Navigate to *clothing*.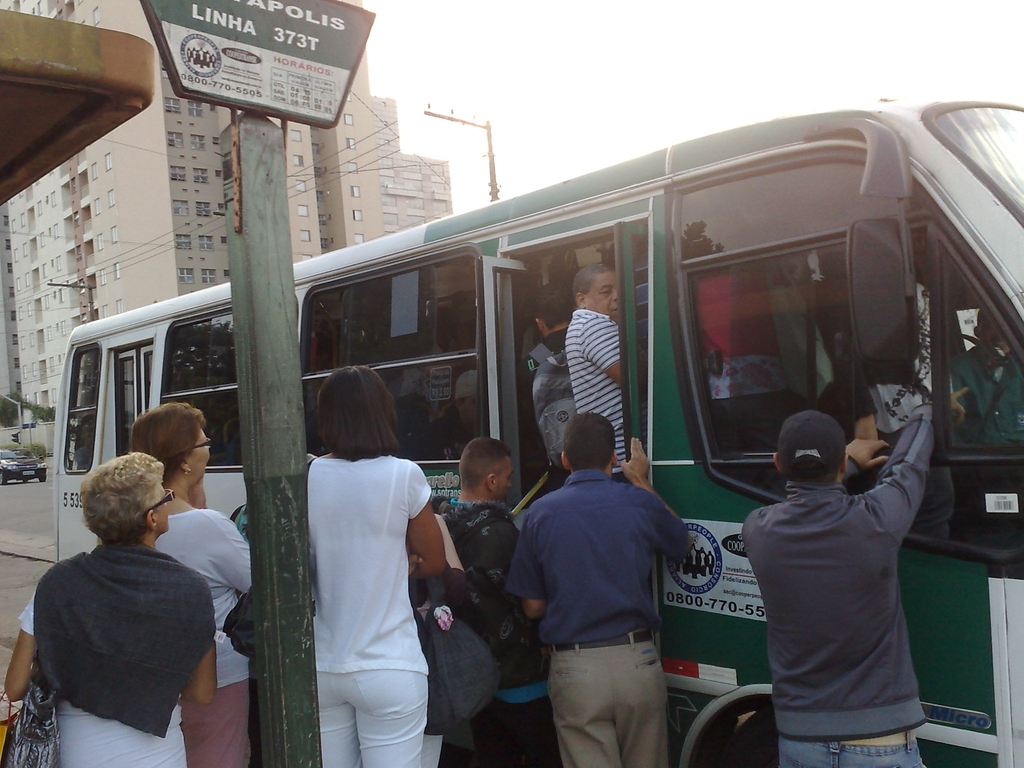
Navigation target: (522, 326, 567, 490).
